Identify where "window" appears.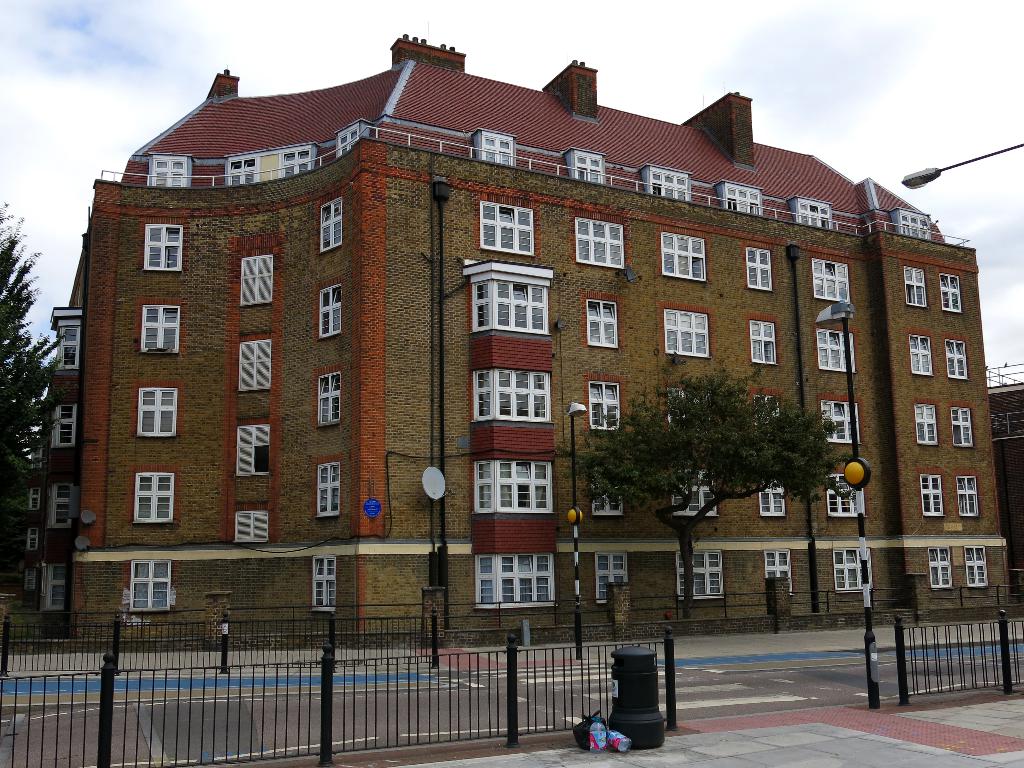
Appears at {"left": 136, "top": 385, "right": 178, "bottom": 441}.
